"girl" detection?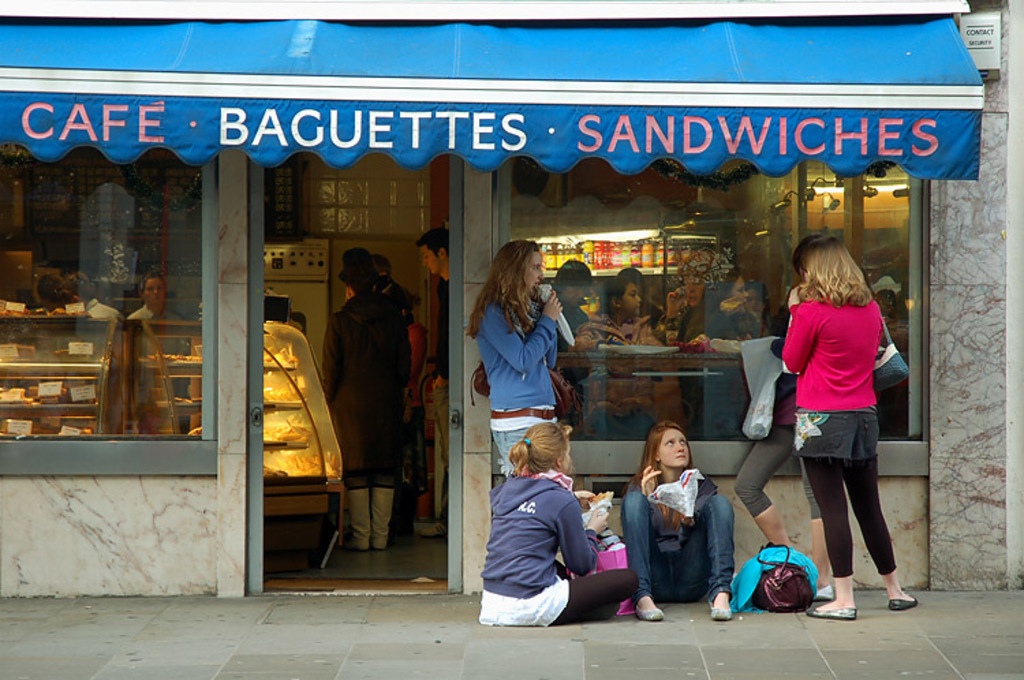
region(477, 418, 639, 624)
